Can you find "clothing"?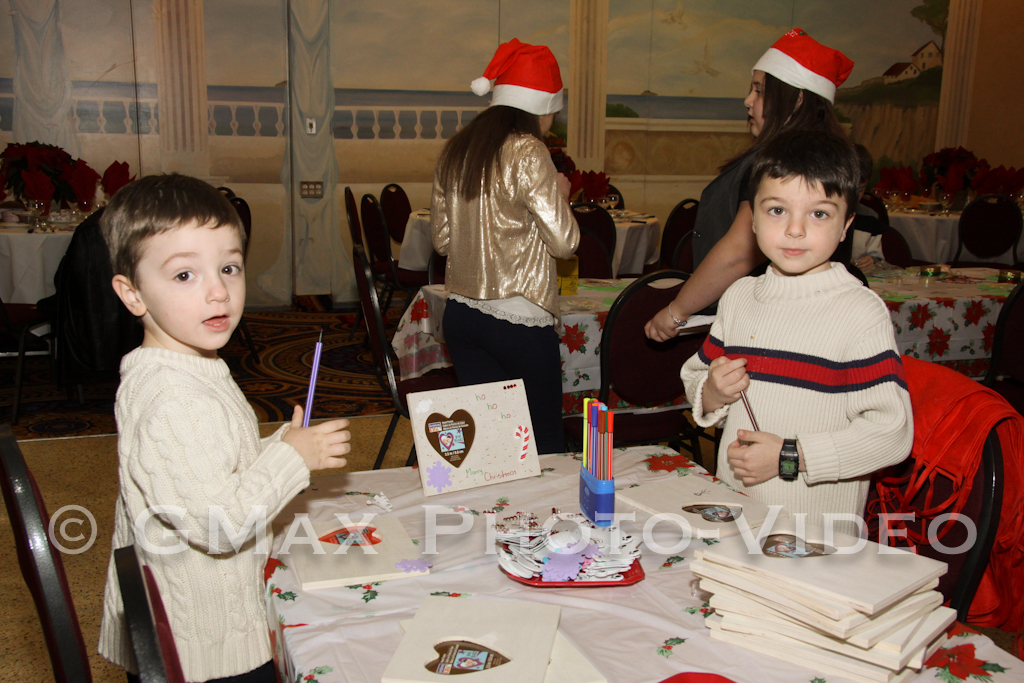
Yes, bounding box: 676, 117, 915, 534.
